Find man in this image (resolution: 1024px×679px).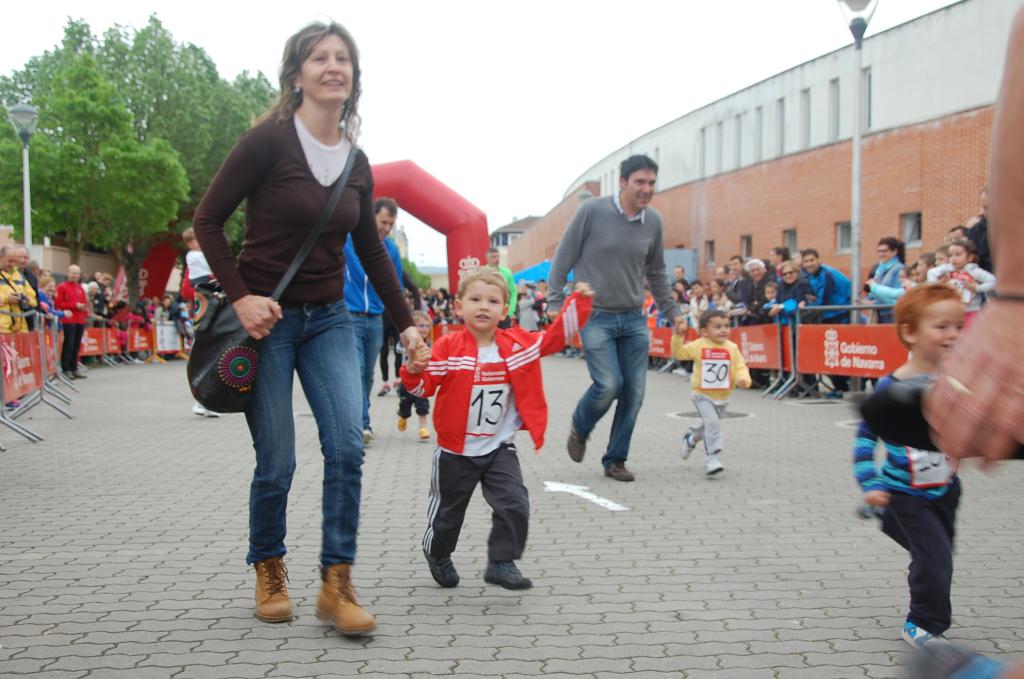
l=480, t=246, r=516, b=325.
